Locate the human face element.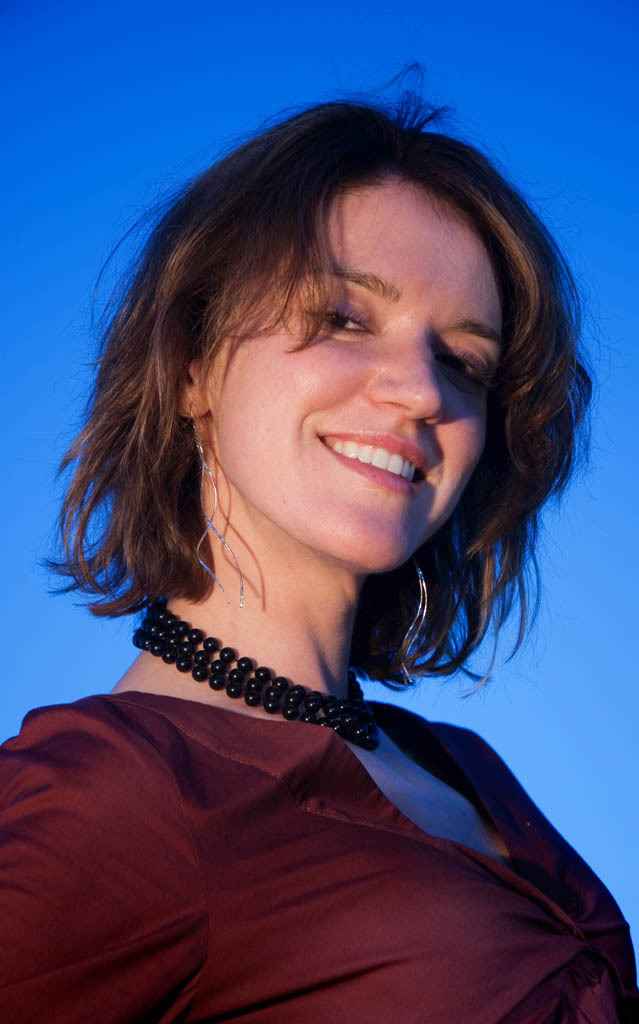
Element bbox: [left=208, top=183, right=510, bottom=575].
